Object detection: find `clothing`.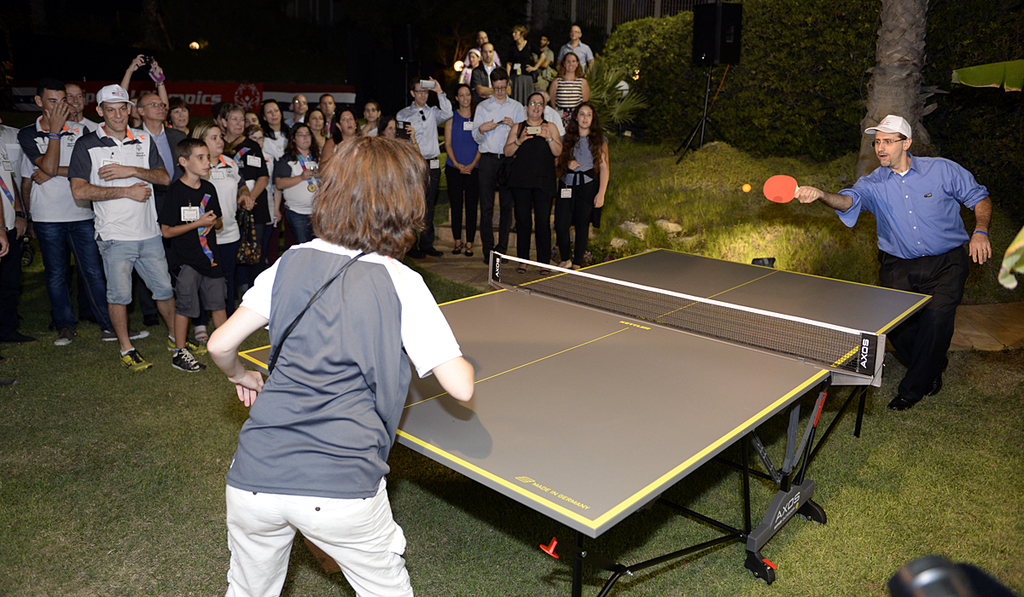
rect(249, 124, 297, 160).
